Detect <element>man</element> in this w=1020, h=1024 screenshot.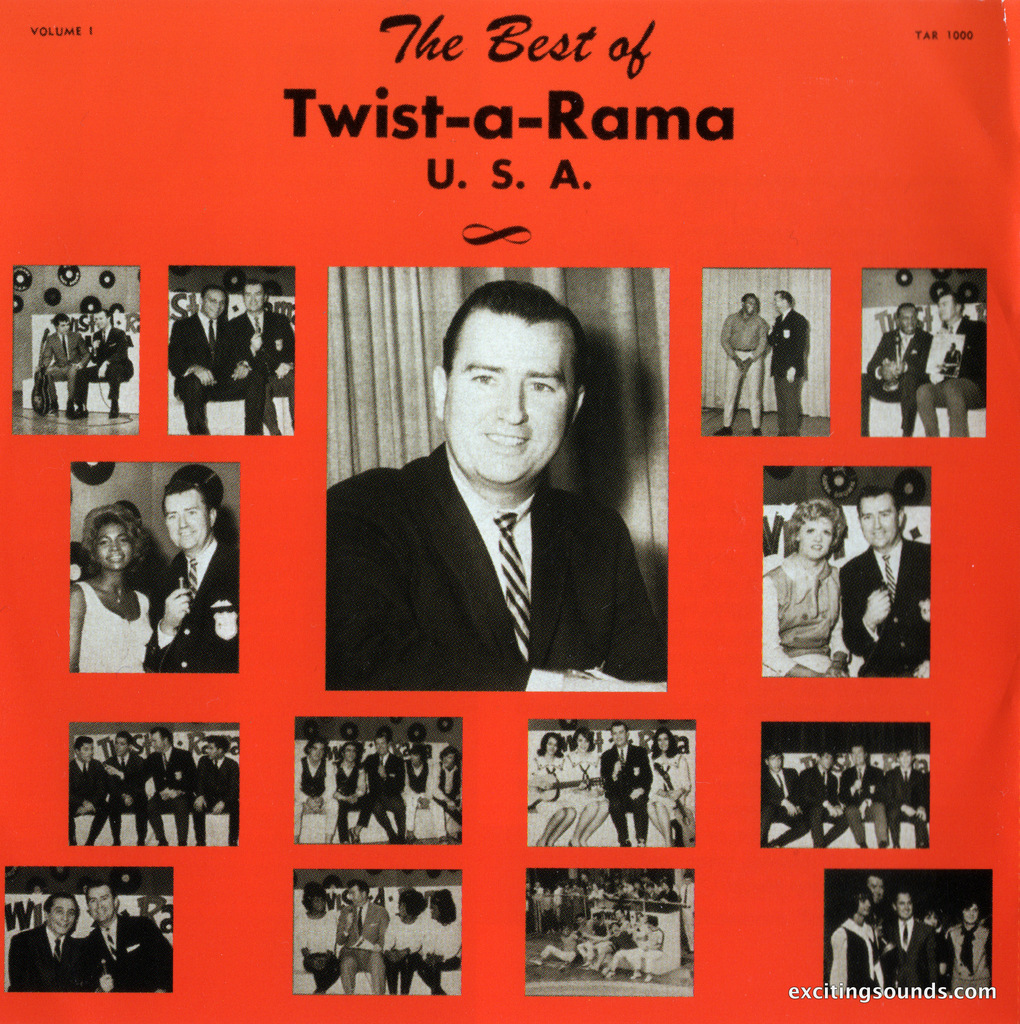
Detection: <bbox>333, 878, 384, 992</bbox>.
